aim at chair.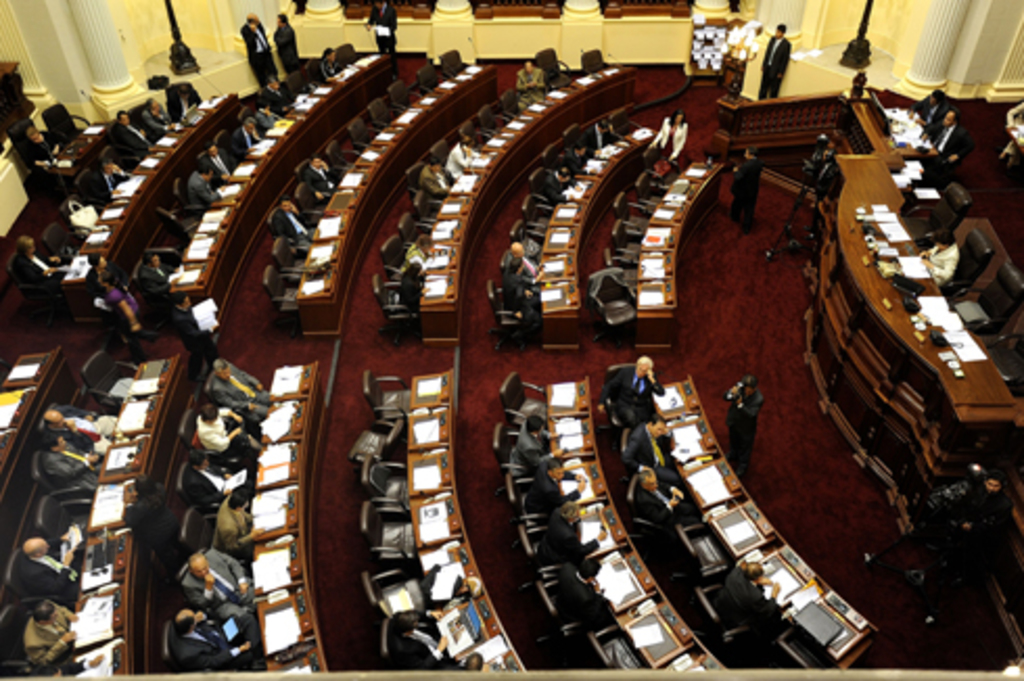
Aimed at bbox(909, 182, 976, 228).
